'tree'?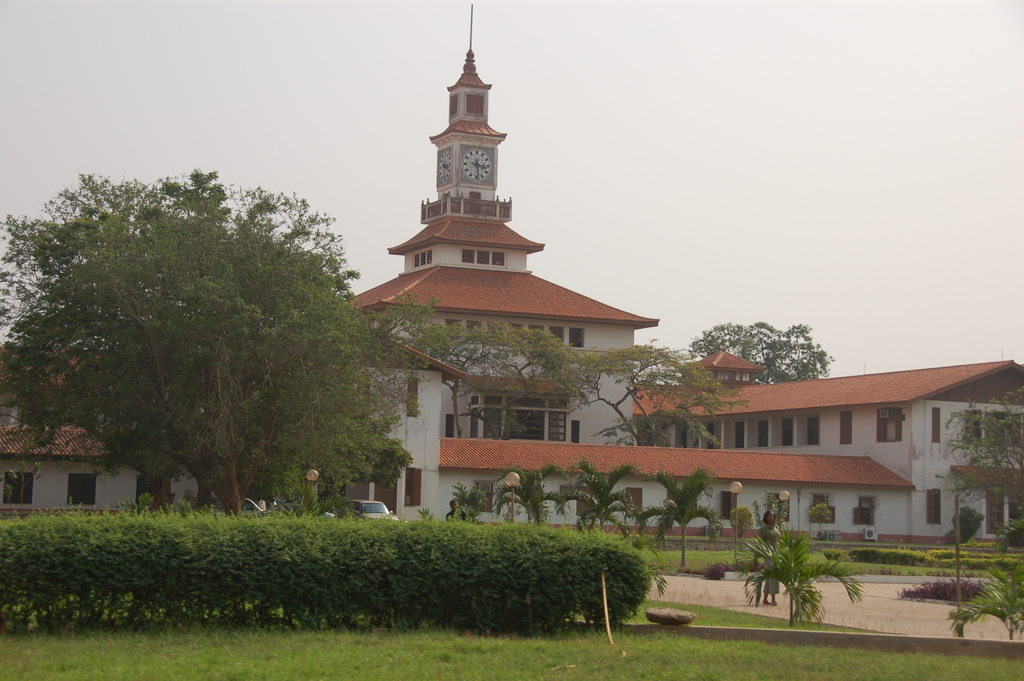
957:519:1016:546
